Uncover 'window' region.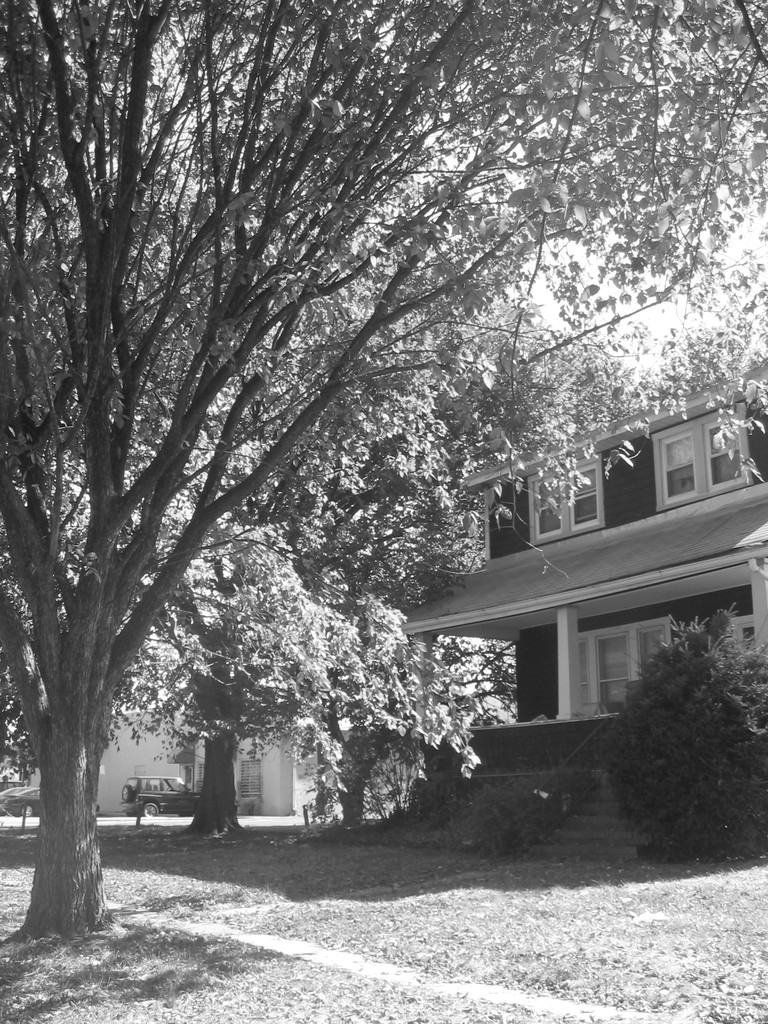
Uncovered: locate(628, 417, 739, 506).
